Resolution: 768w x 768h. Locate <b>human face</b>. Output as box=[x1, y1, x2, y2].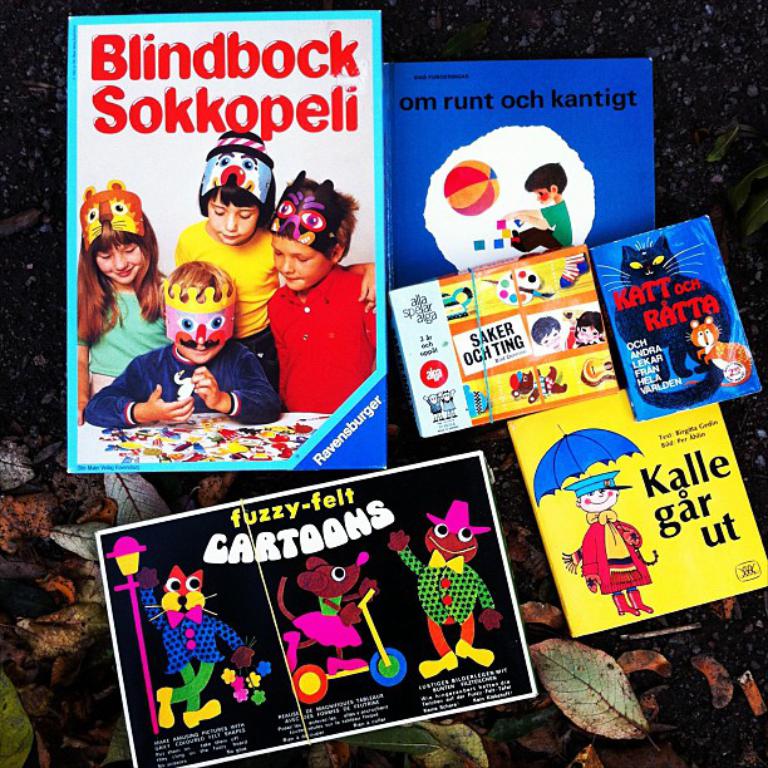
box=[269, 232, 334, 291].
